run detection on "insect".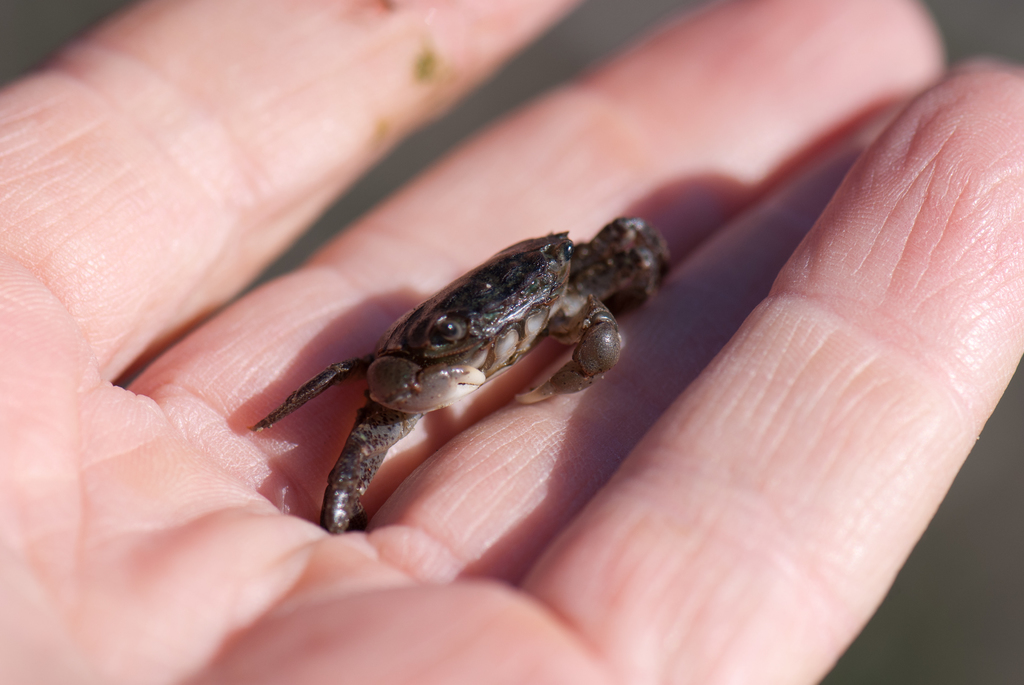
Result: [249, 216, 673, 531].
